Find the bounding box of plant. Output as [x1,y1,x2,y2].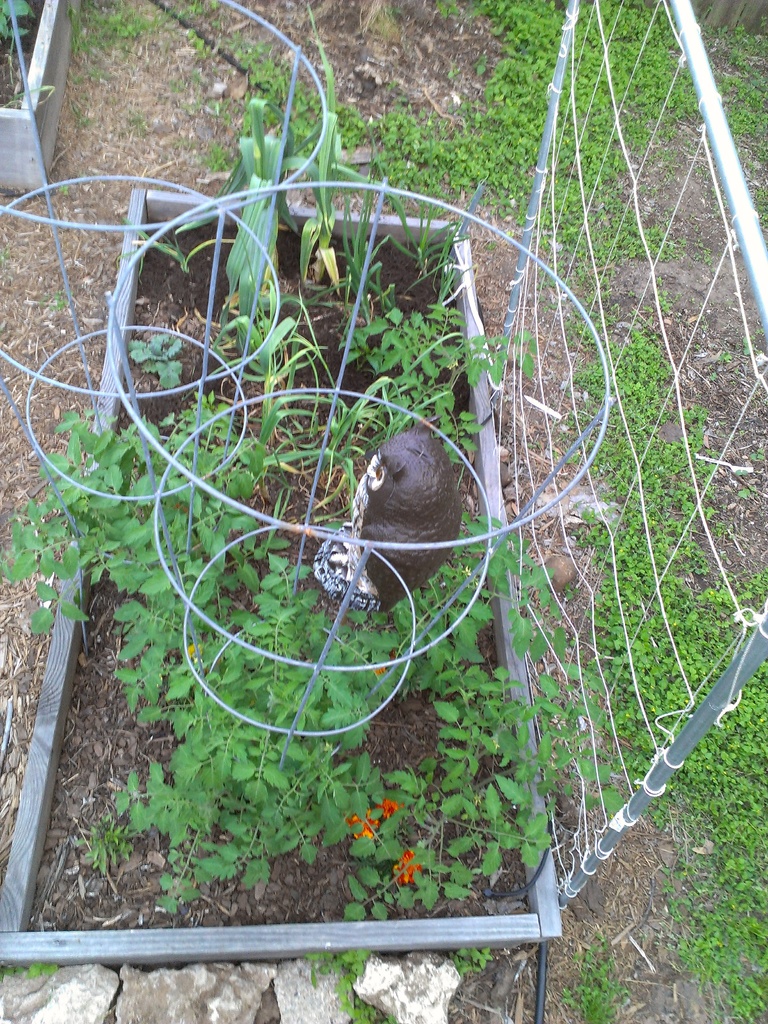
[124,335,186,396].
